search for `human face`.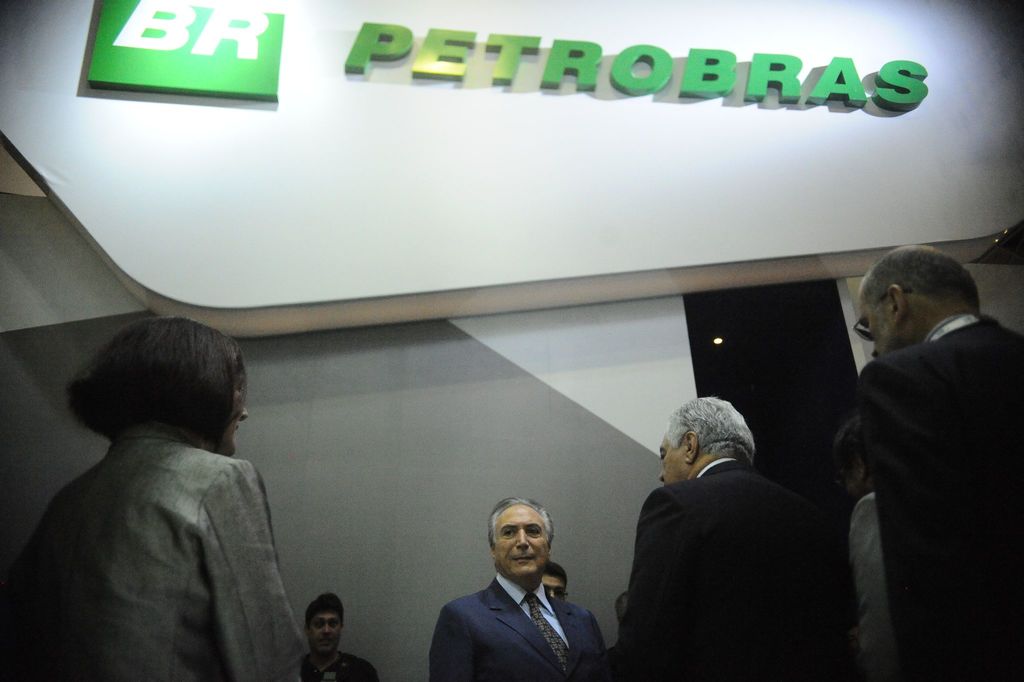
Found at (541,579,570,606).
